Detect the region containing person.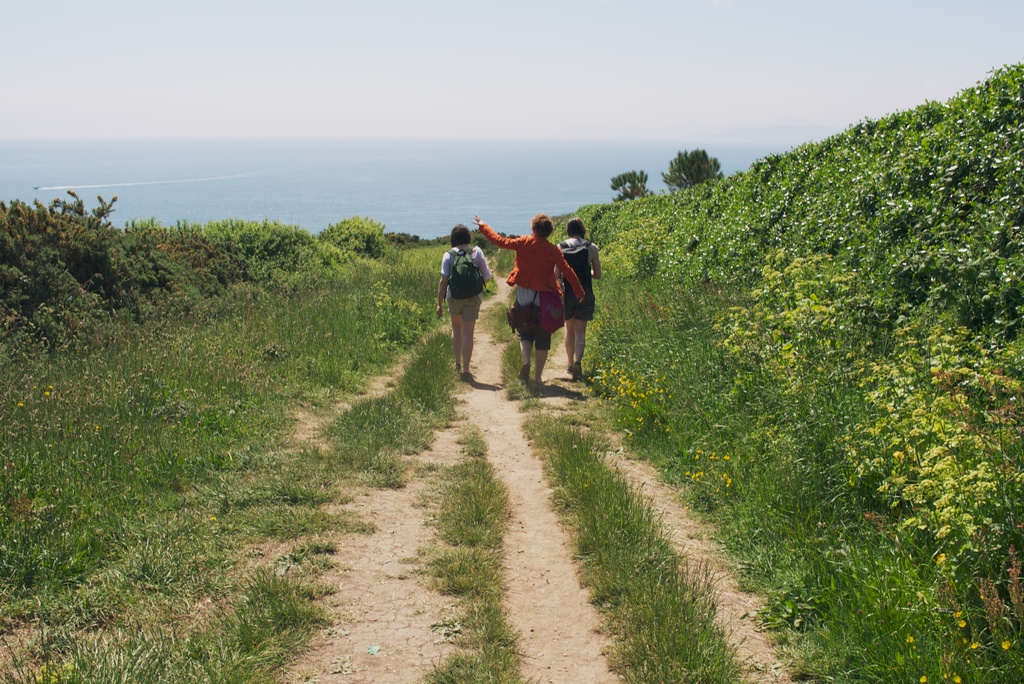
436:217:490:376.
